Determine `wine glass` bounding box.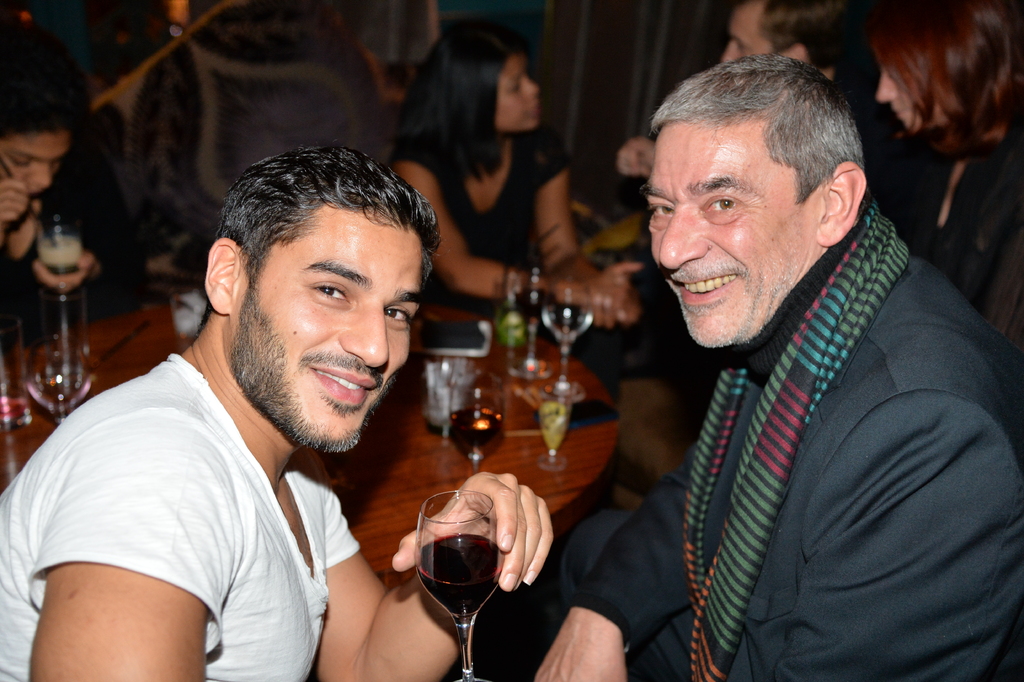
Determined: [413, 487, 500, 681].
